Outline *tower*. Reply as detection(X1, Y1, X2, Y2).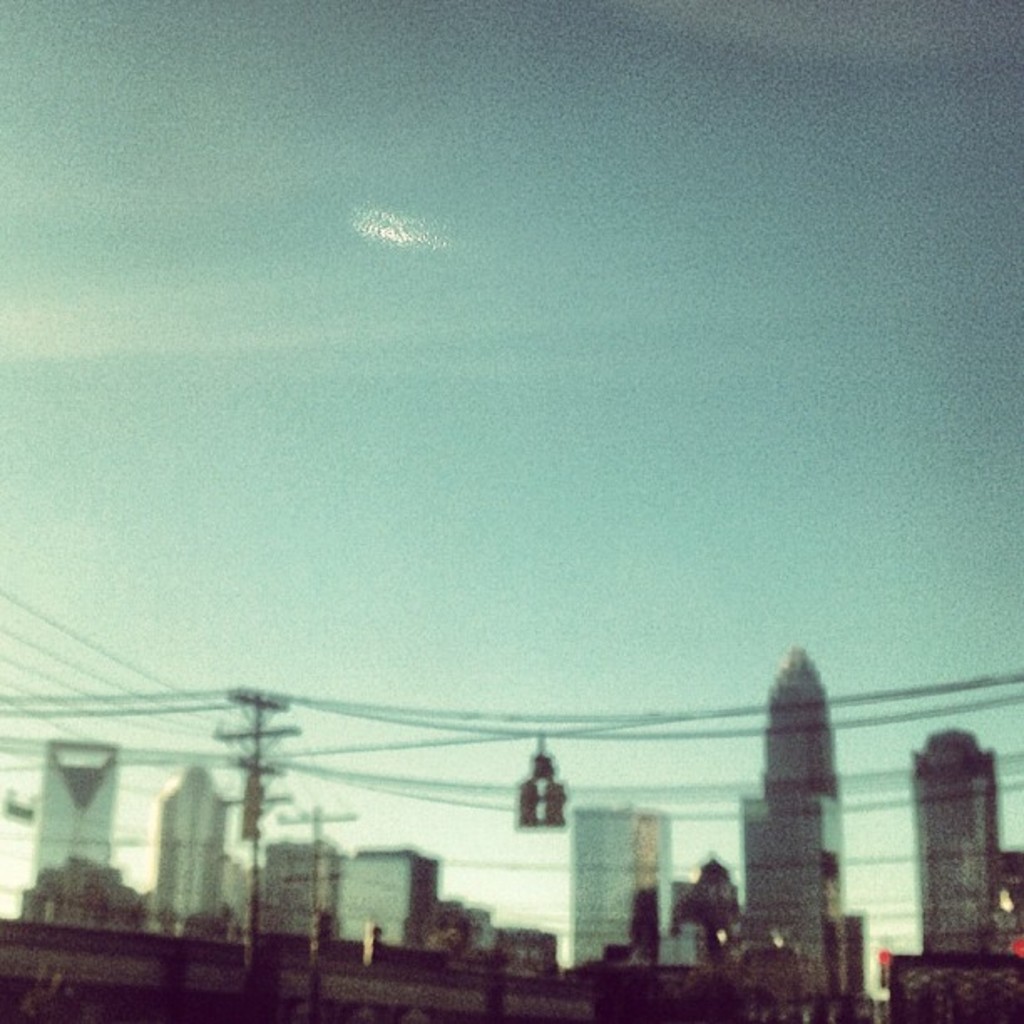
detection(144, 766, 231, 940).
